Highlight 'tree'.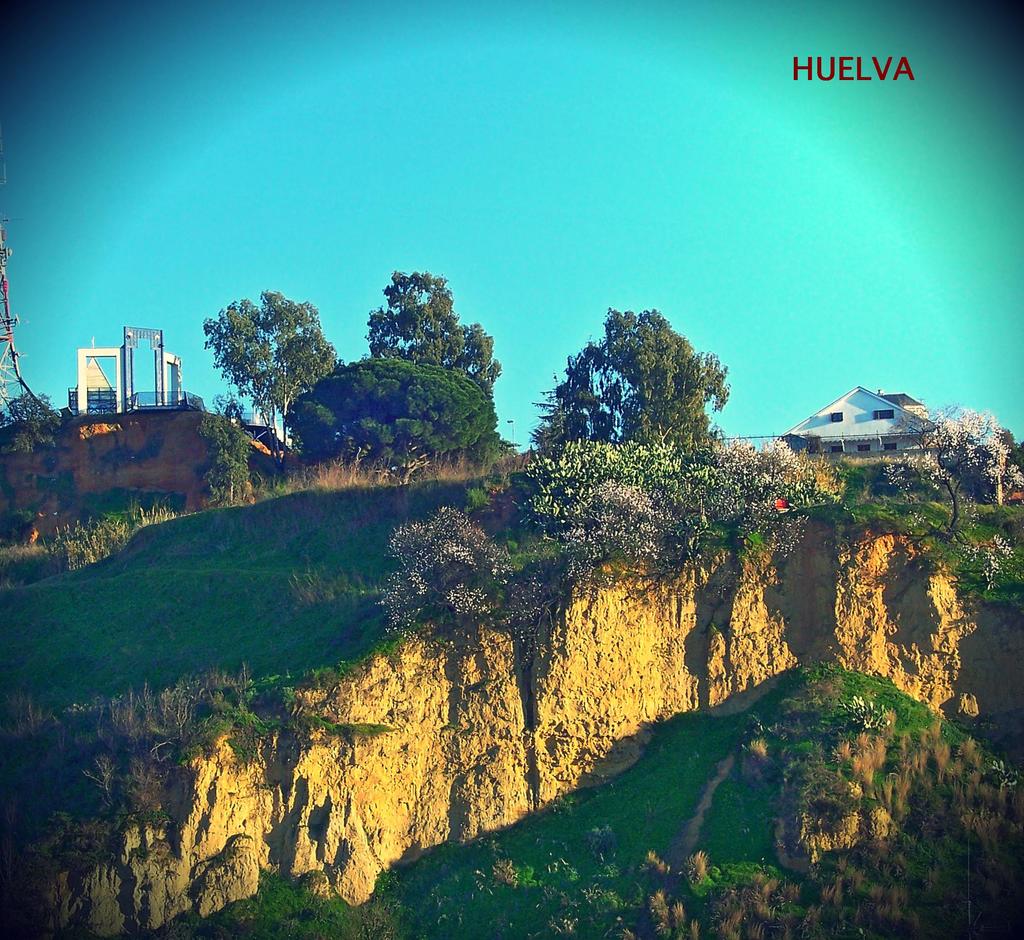
Highlighted region: 289:359:508:471.
